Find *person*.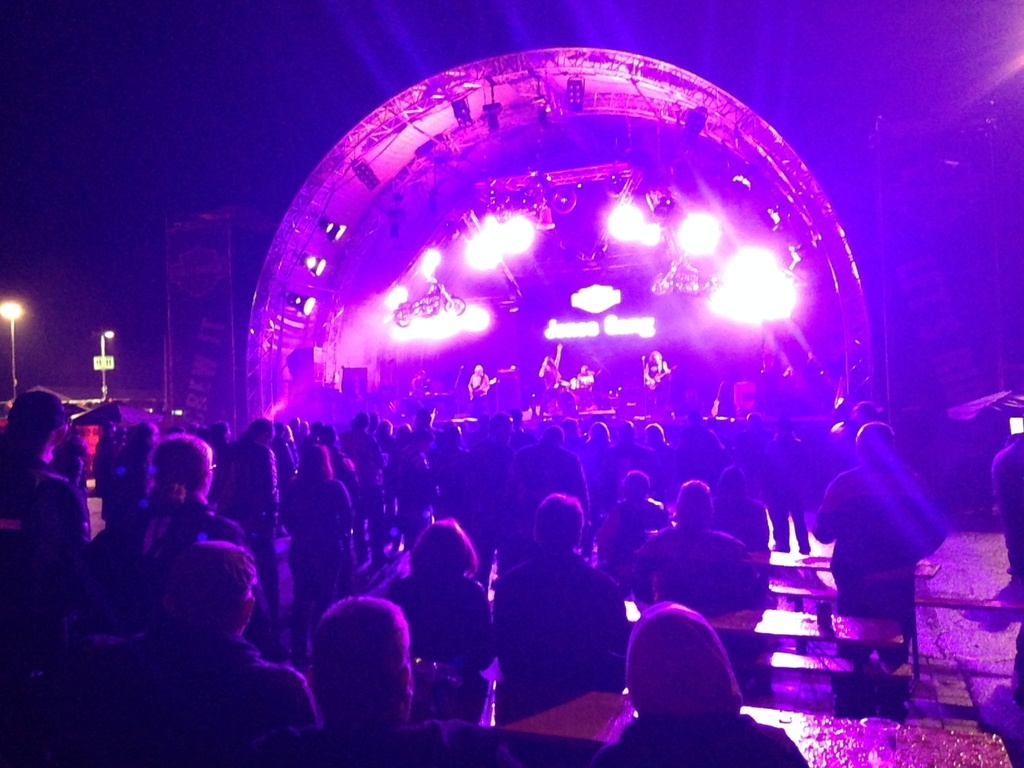
bbox=[245, 591, 519, 767].
